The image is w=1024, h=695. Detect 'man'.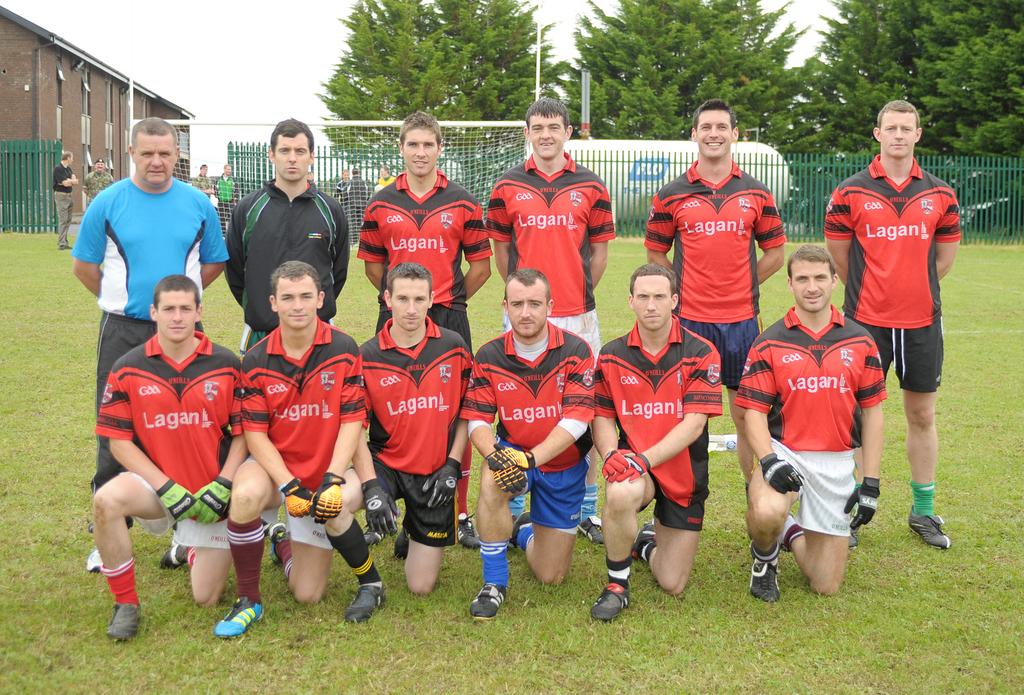
Detection: 587:257:728:622.
